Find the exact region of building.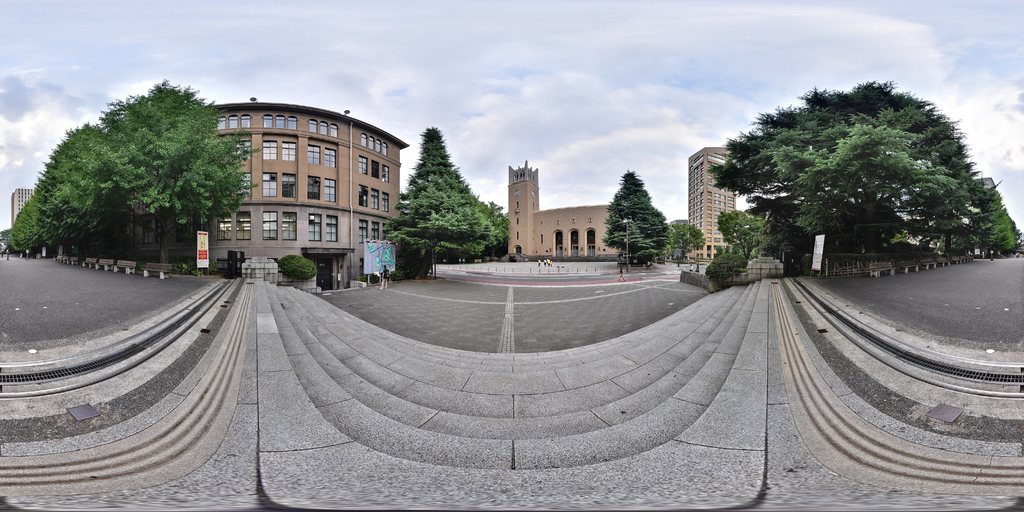
Exact region: bbox(10, 189, 36, 221).
